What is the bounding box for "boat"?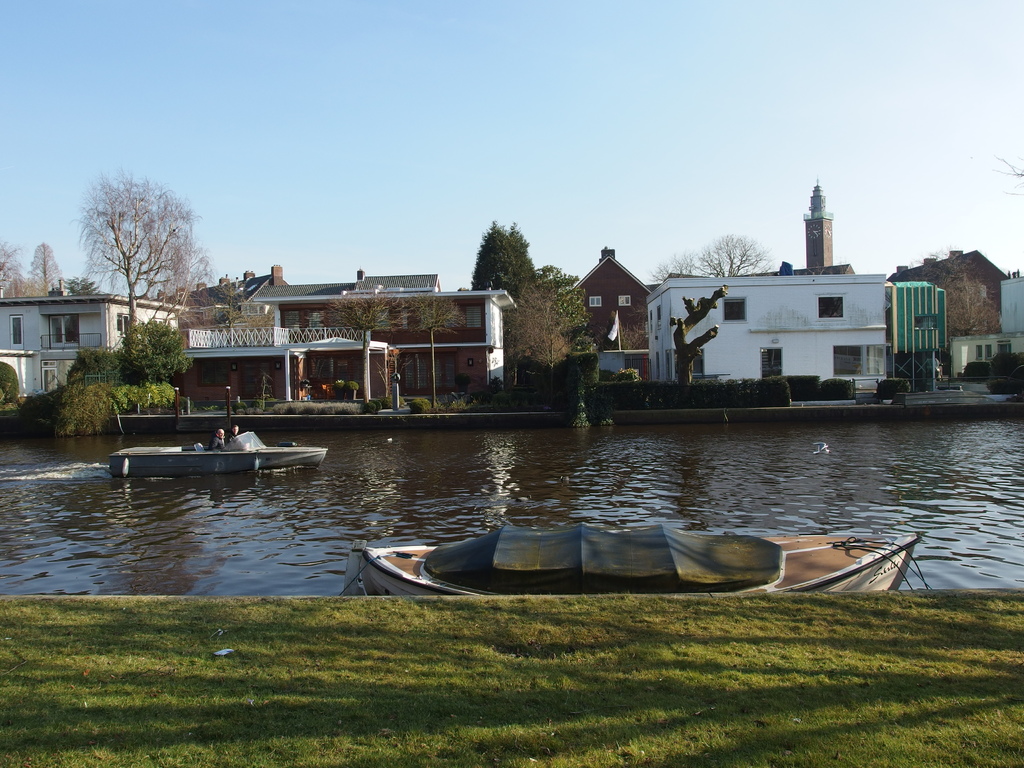
locate(323, 508, 934, 609).
